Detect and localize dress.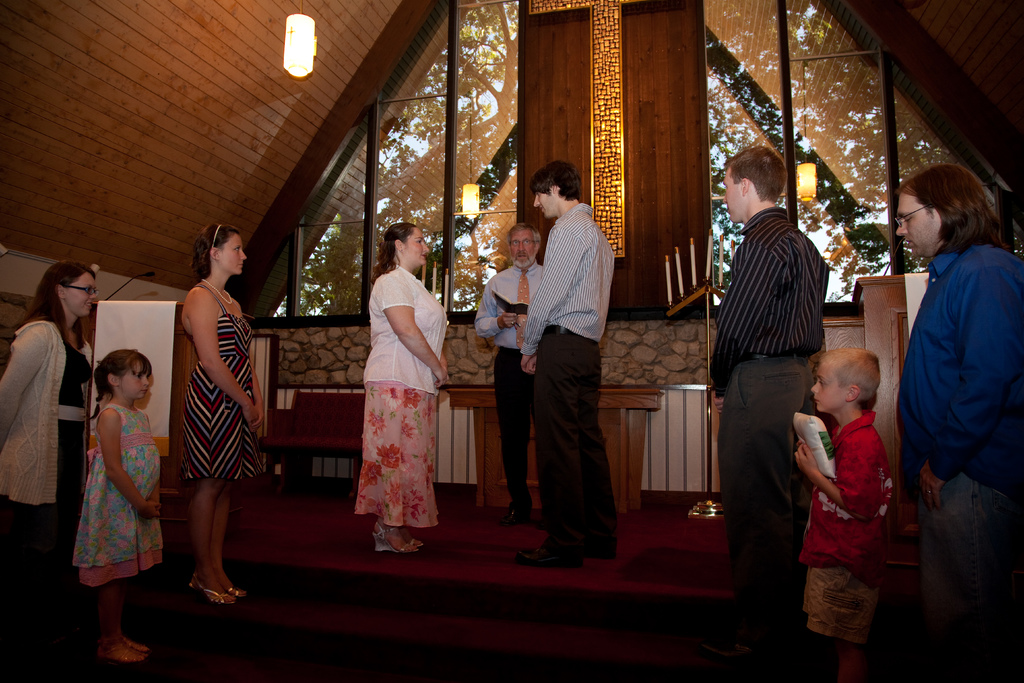
Localized at 68, 390, 151, 599.
